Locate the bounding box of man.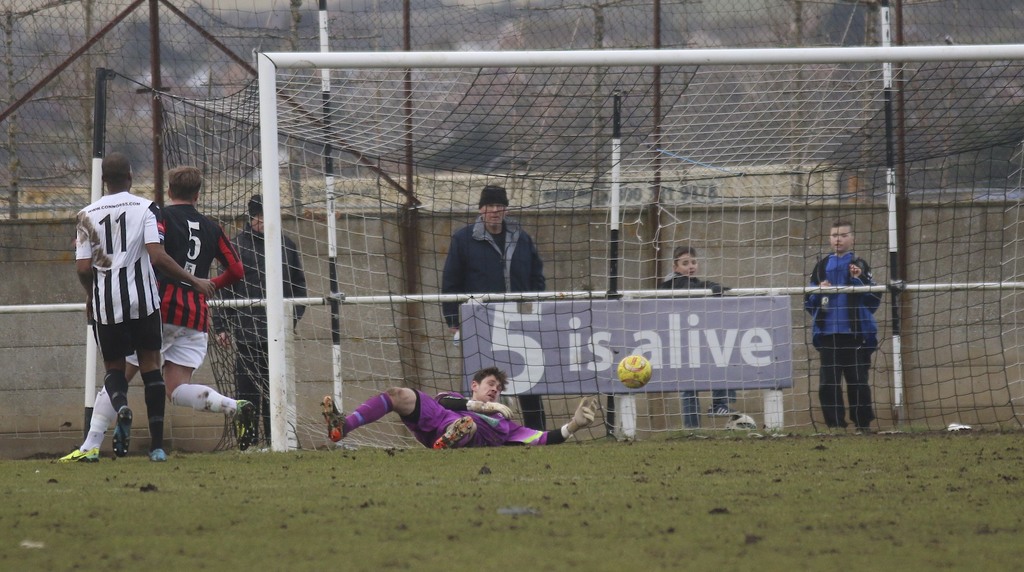
Bounding box: [204,175,314,470].
